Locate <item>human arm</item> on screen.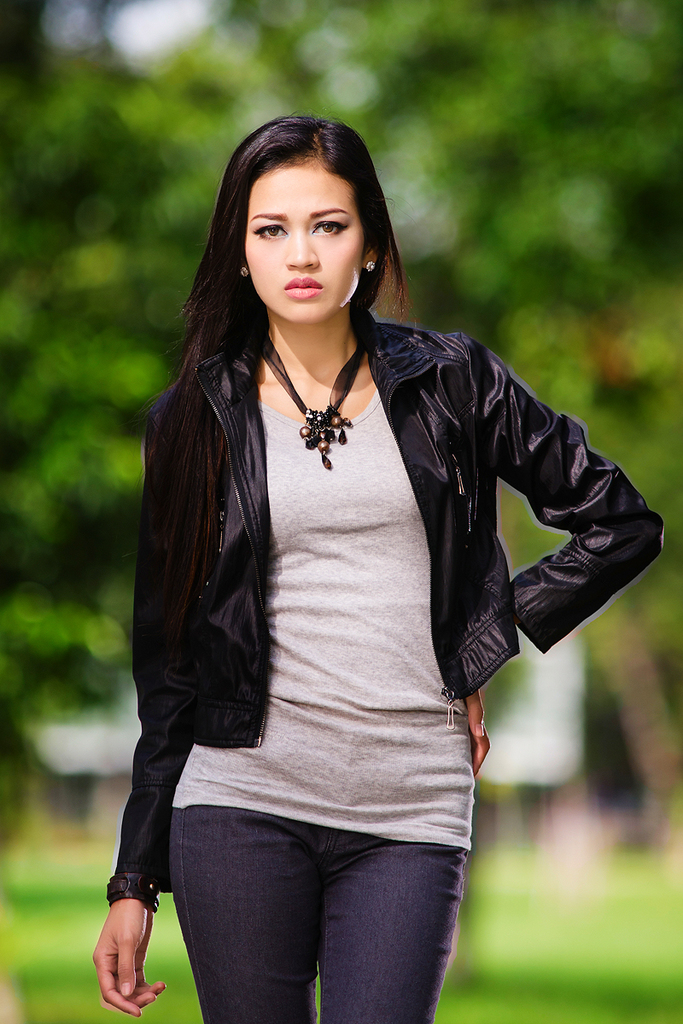
On screen at 467, 335, 668, 783.
